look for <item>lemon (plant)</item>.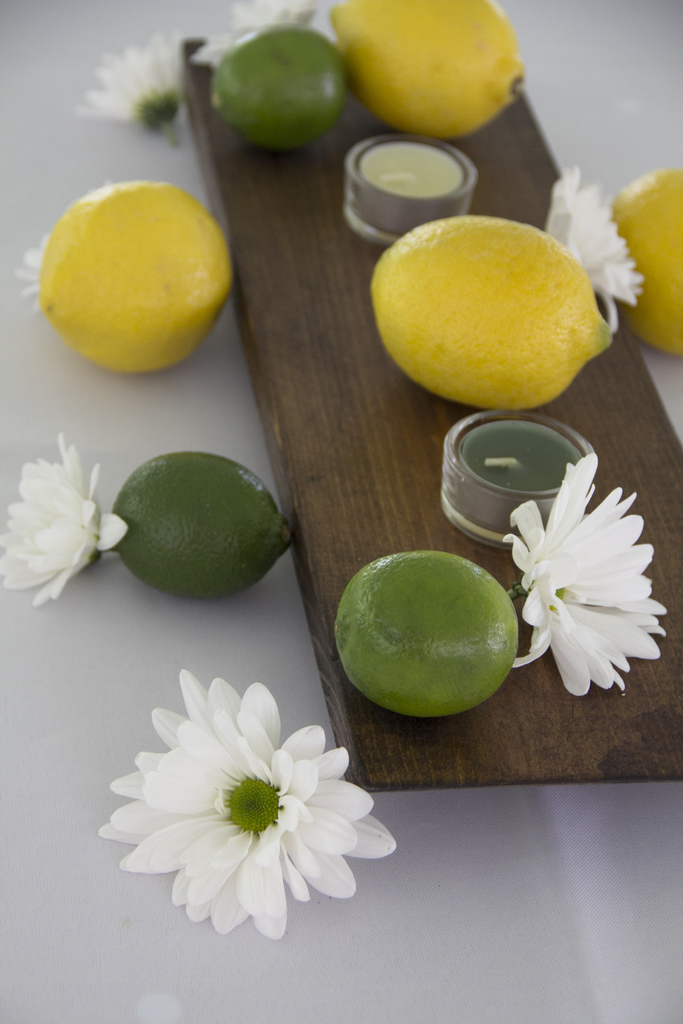
Found: <region>327, 0, 528, 138</region>.
